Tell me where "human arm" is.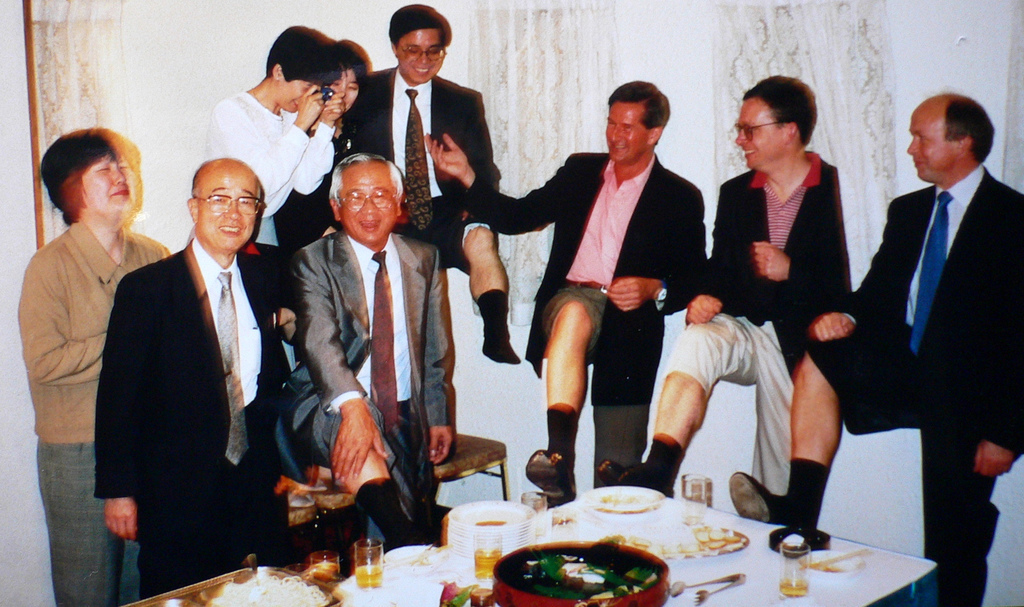
"human arm" is at 684 183 727 327.
